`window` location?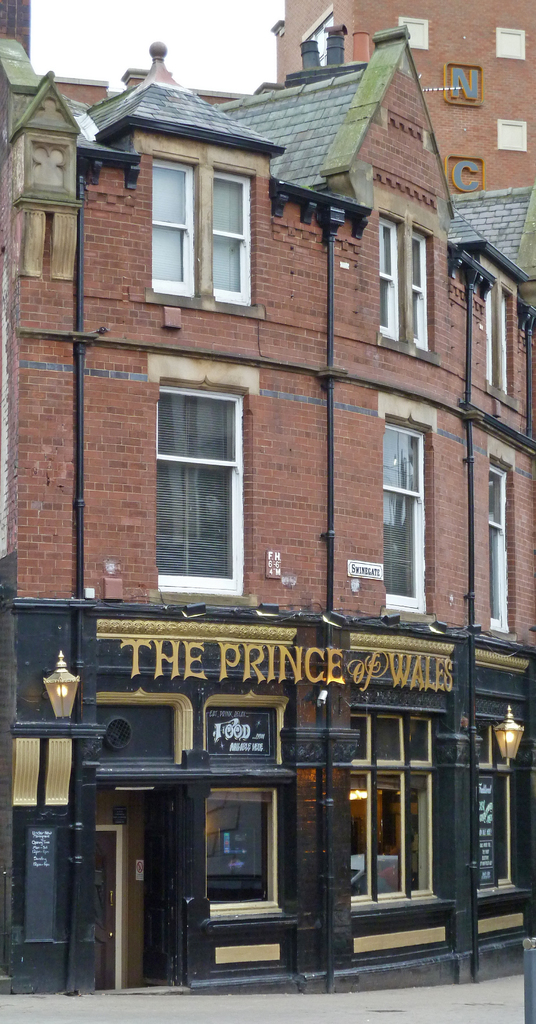
select_region(146, 356, 264, 600)
